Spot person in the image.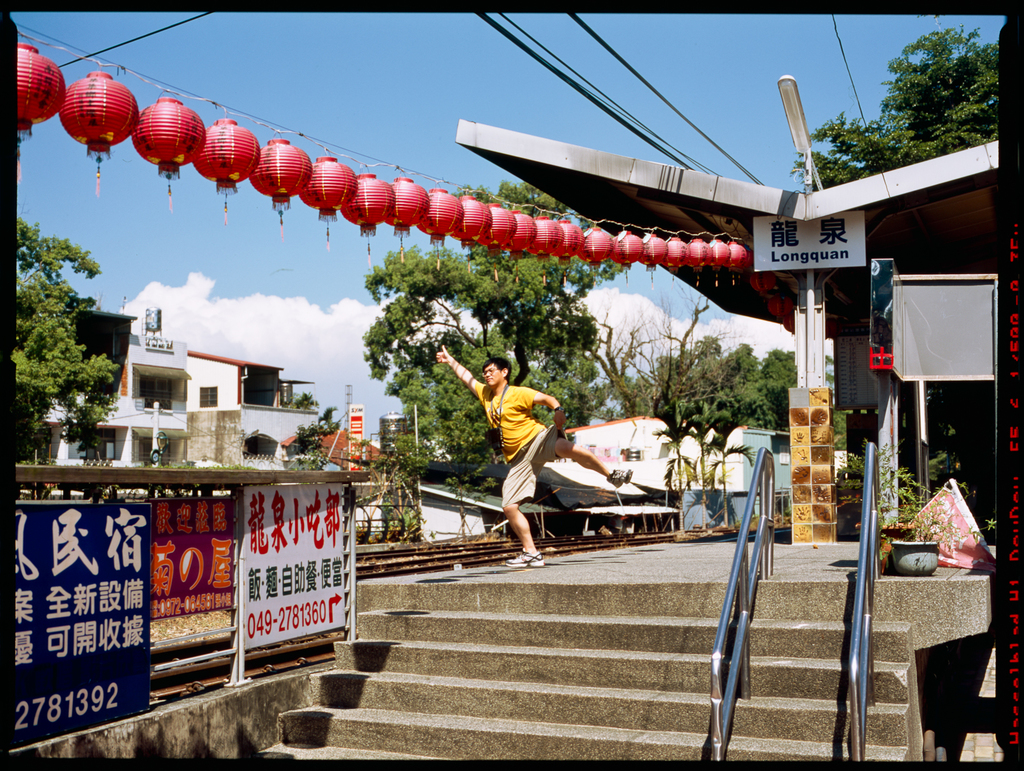
person found at bbox=[463, 346, 575, 573].
